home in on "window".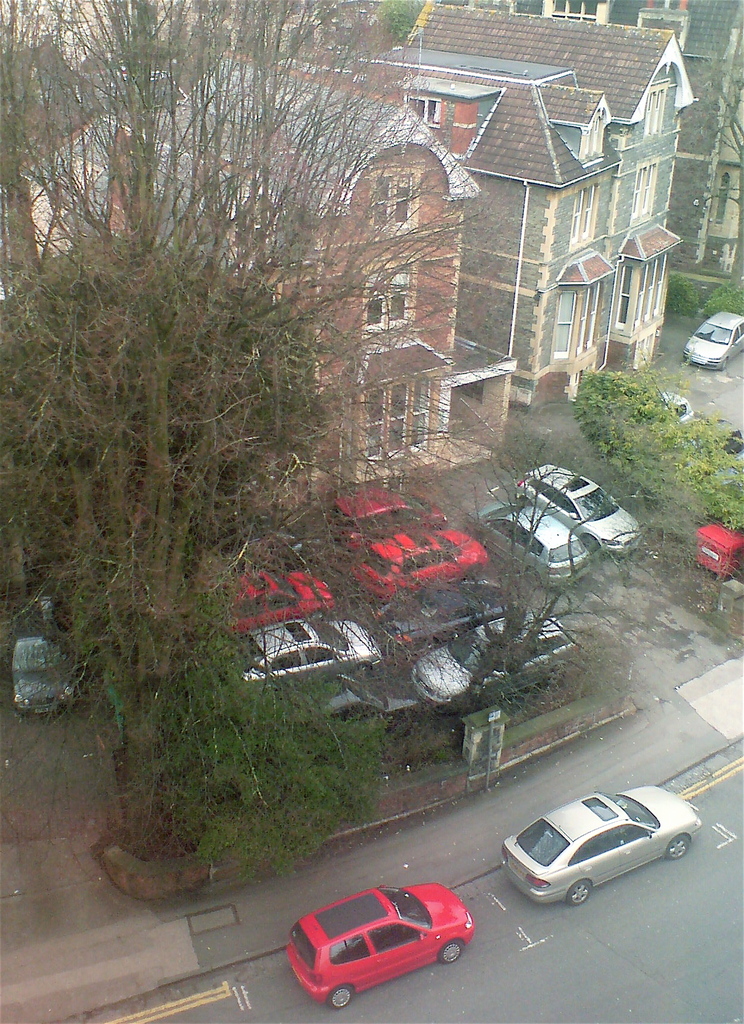
Homed in at pyautogui.locateOnScreen(632, 154, 669, 221).
